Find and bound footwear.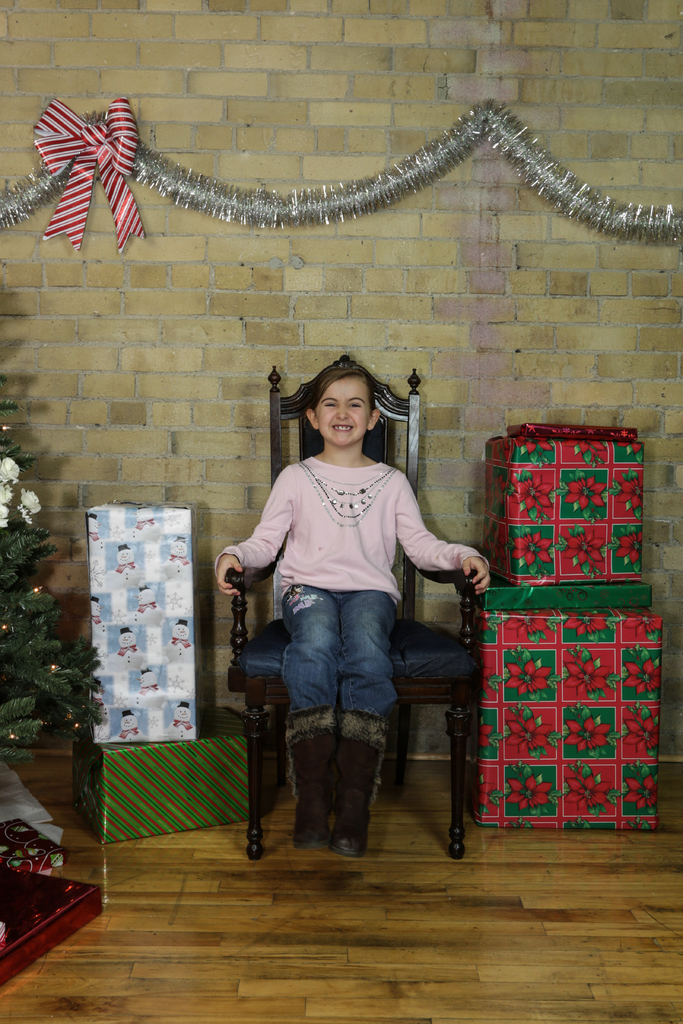
Bound: [275,705,340,851].
